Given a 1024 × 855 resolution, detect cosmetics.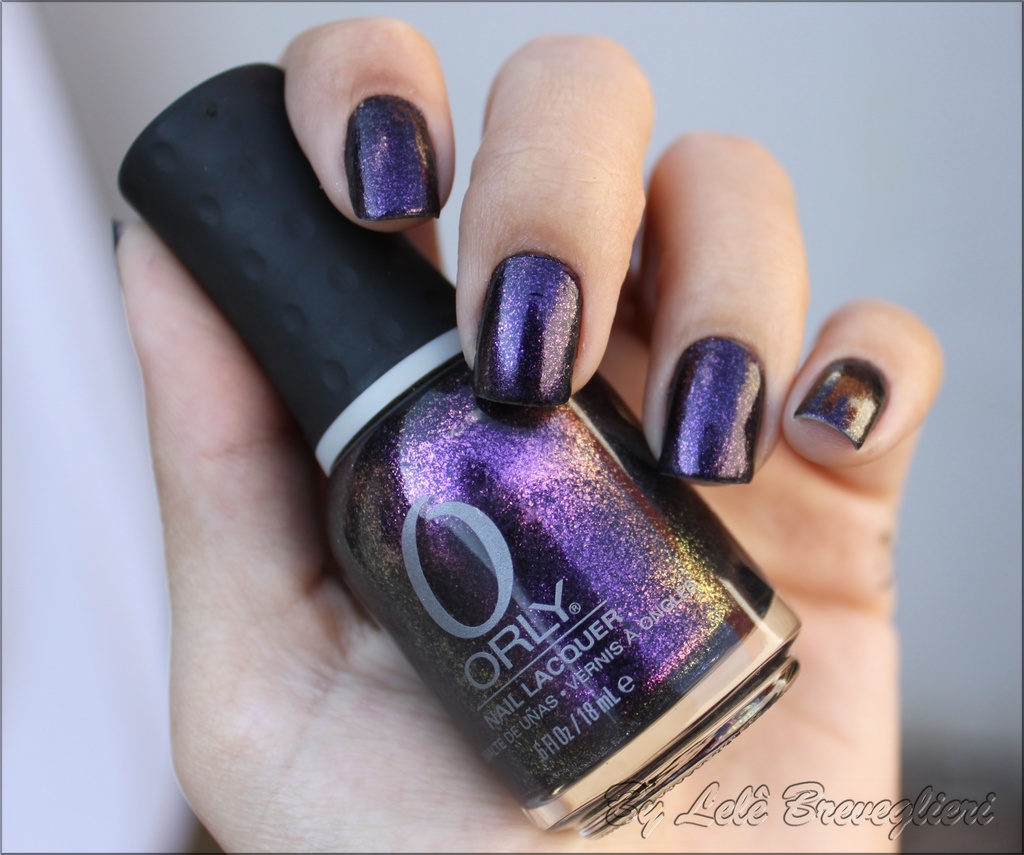
BBox(121, 47, 822, 839).
